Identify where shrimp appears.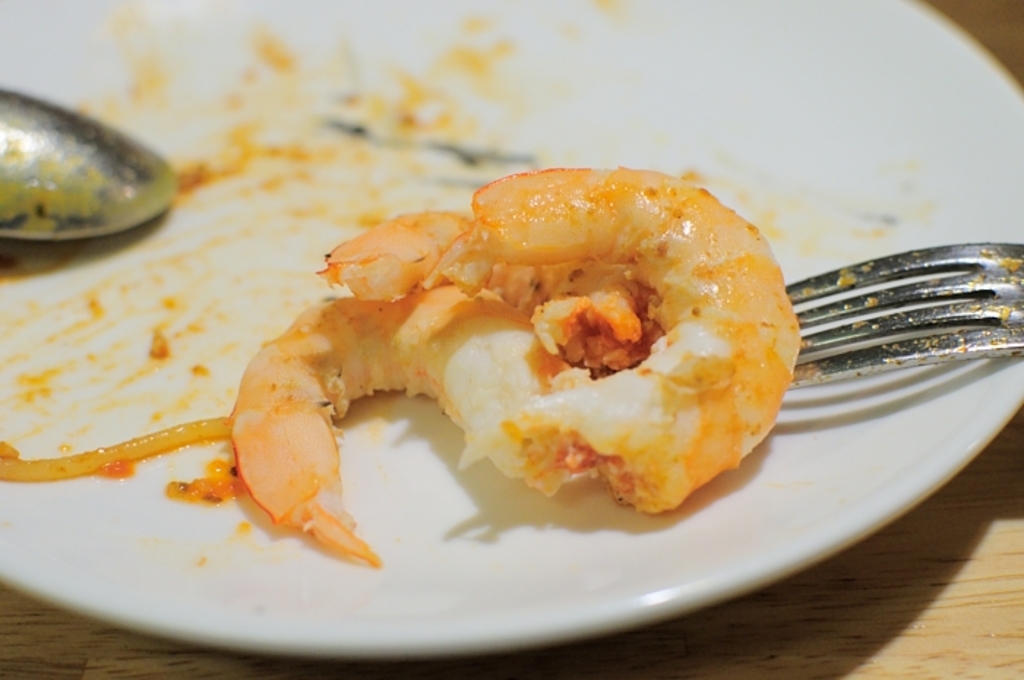
Appears at left=225, top=292, right=594, bottom=572.
